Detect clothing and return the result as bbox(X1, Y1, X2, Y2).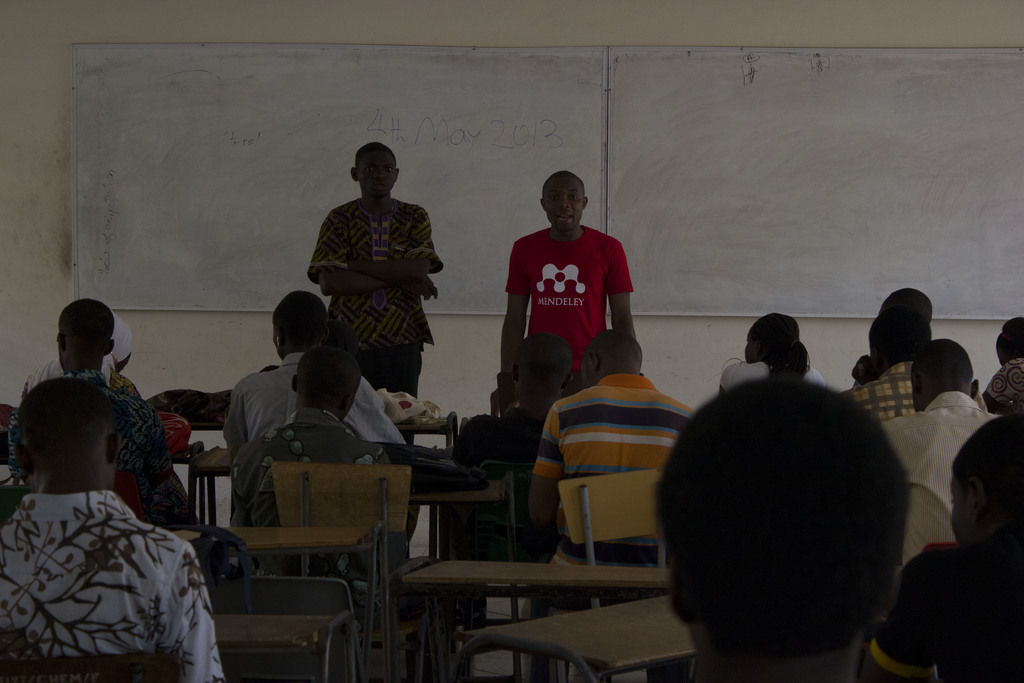
bbox(506, 223, 636, 390).
